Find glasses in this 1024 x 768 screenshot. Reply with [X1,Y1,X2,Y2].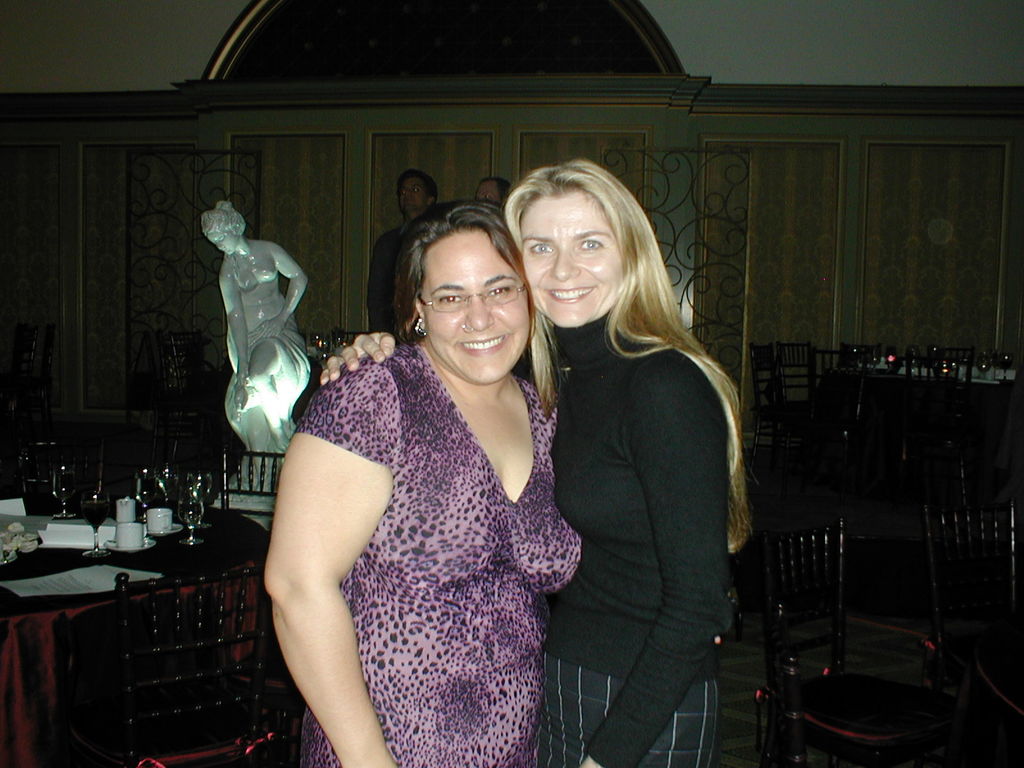
[416,283,526,315].
